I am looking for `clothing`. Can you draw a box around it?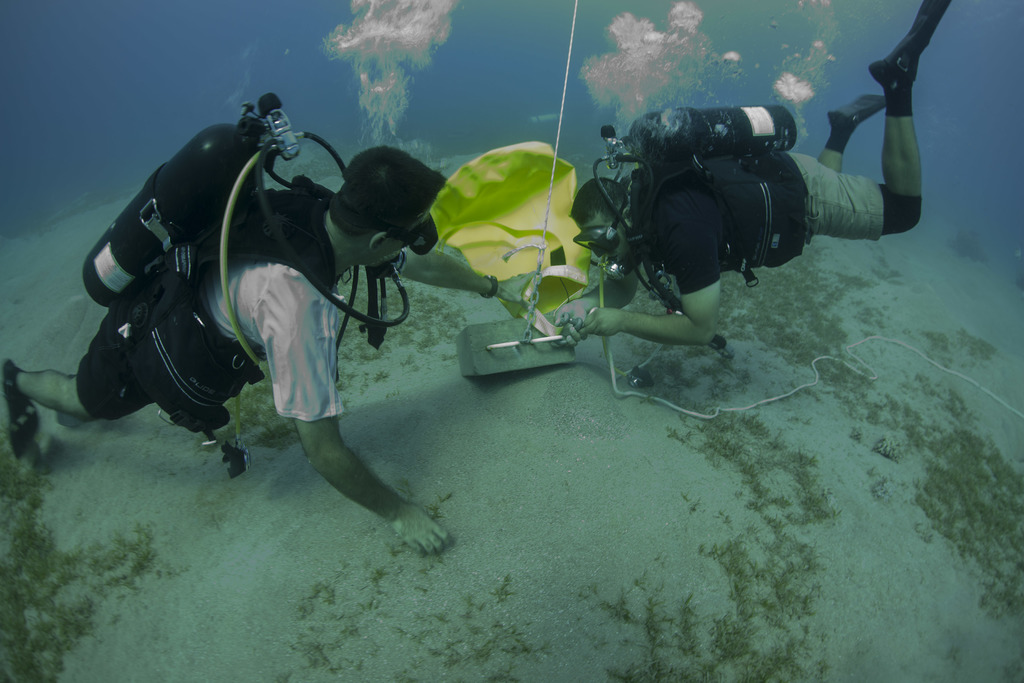
Sure, the bounding box is 628:166:885:296.
